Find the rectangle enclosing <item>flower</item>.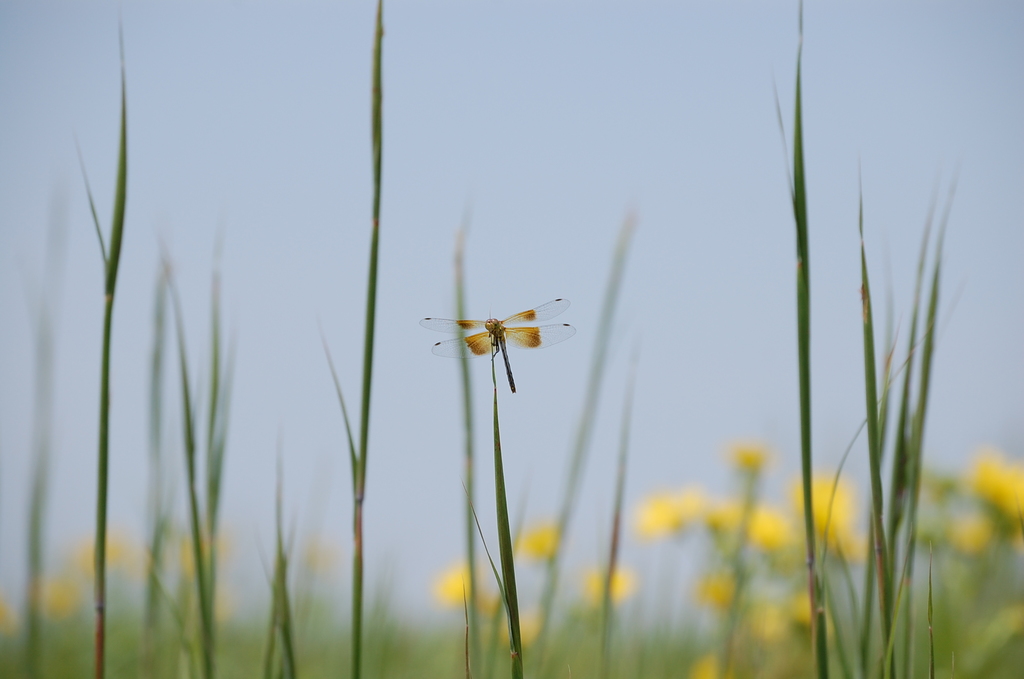
[x1=586, y1=561, x2=631, y2=609].
